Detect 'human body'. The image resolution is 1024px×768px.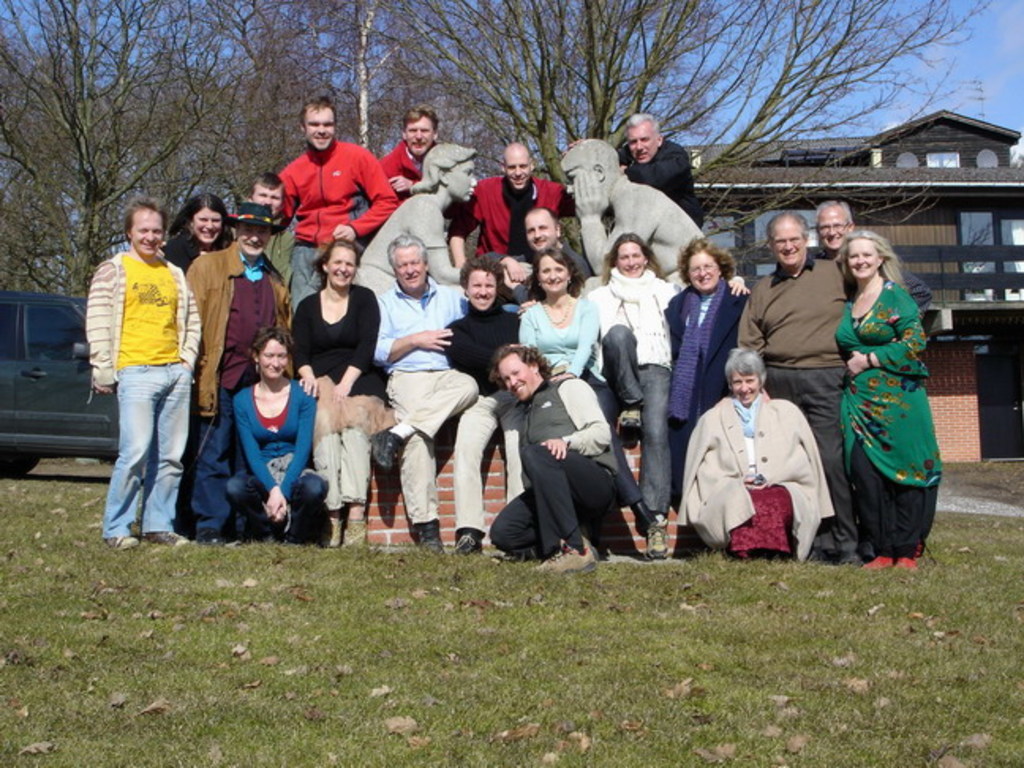
box(678, 348, 819, 586).
